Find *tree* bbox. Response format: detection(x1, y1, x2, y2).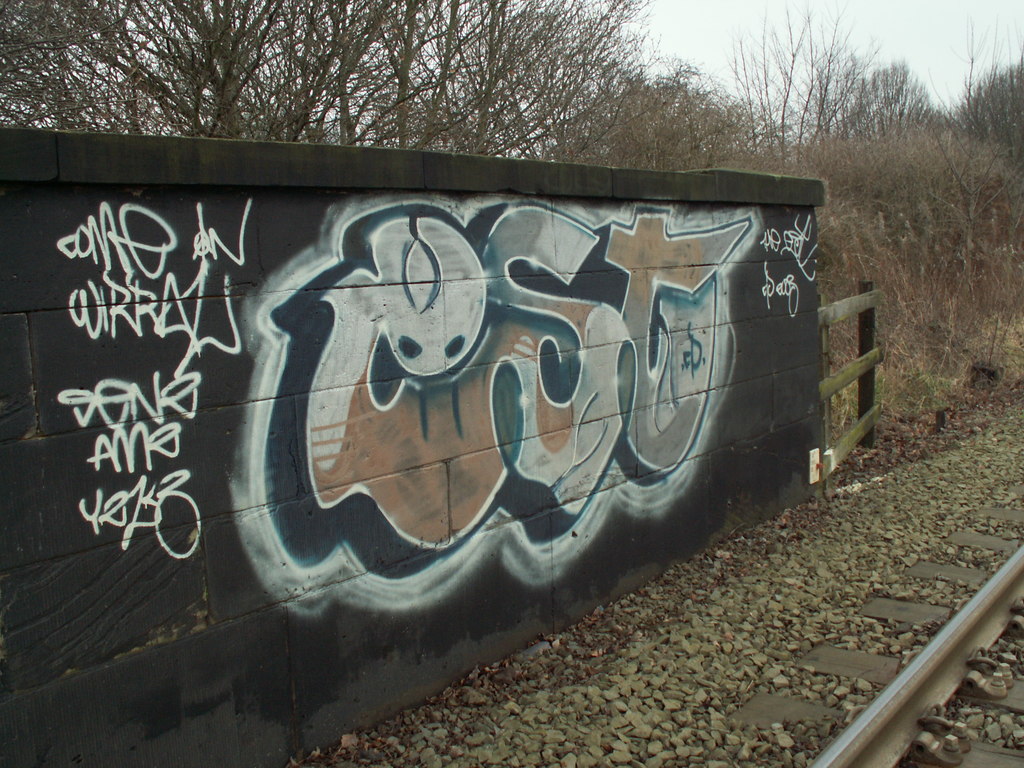
detection(928, 8, 1023, 168).
